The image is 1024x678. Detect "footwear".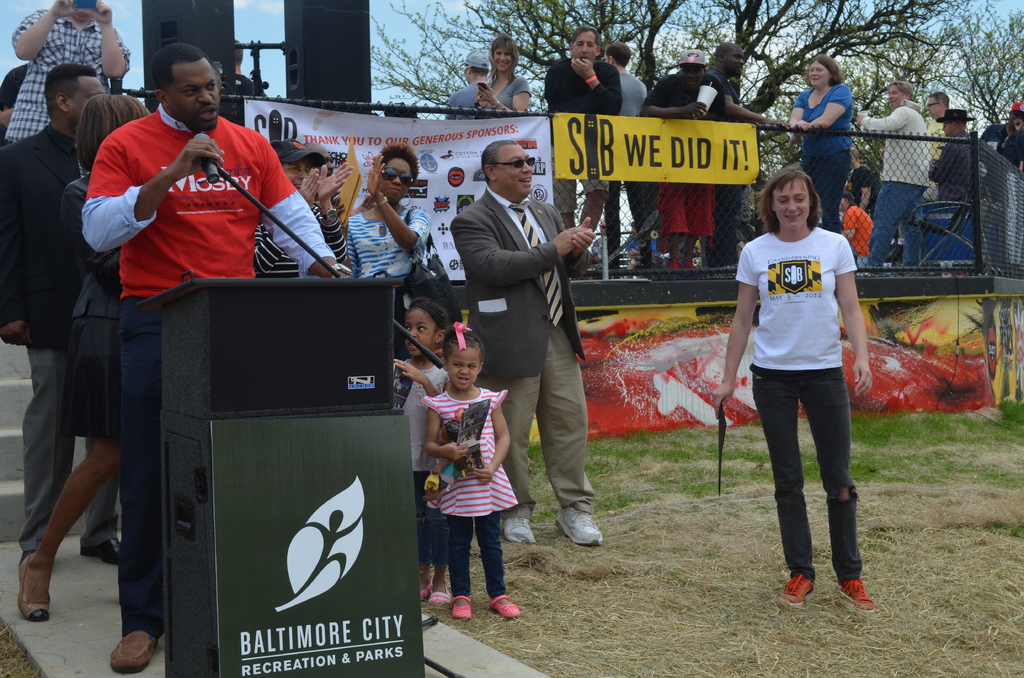
Detection: pyautogui.locateOnScreen(552, 508, 607, 549).
